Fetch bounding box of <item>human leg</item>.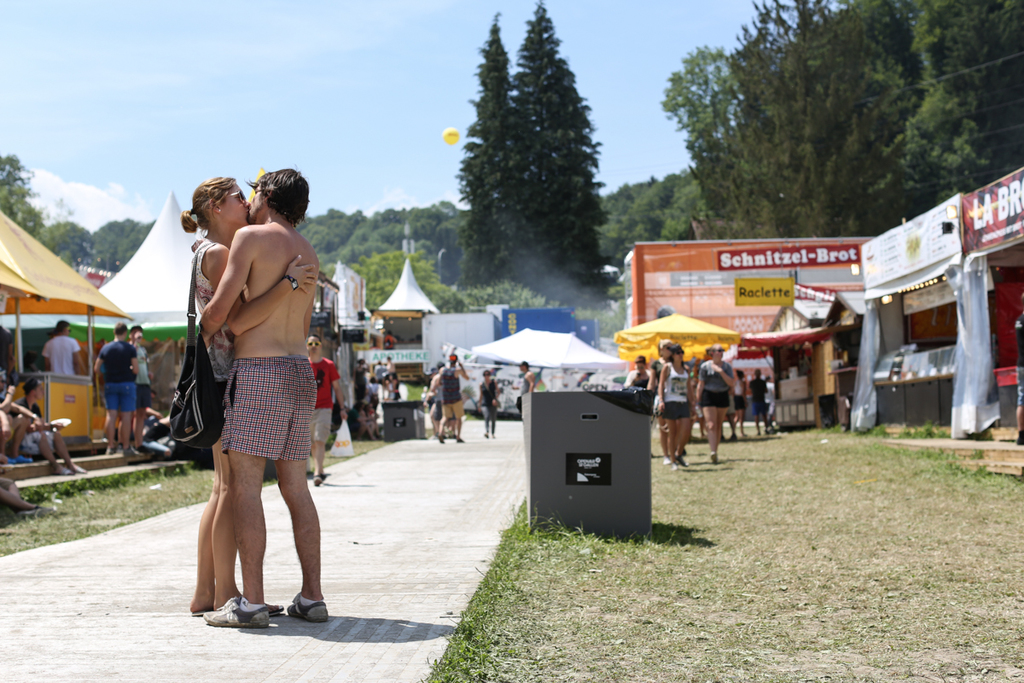
Bbox: bbox=(665, 412, 682, 458).
